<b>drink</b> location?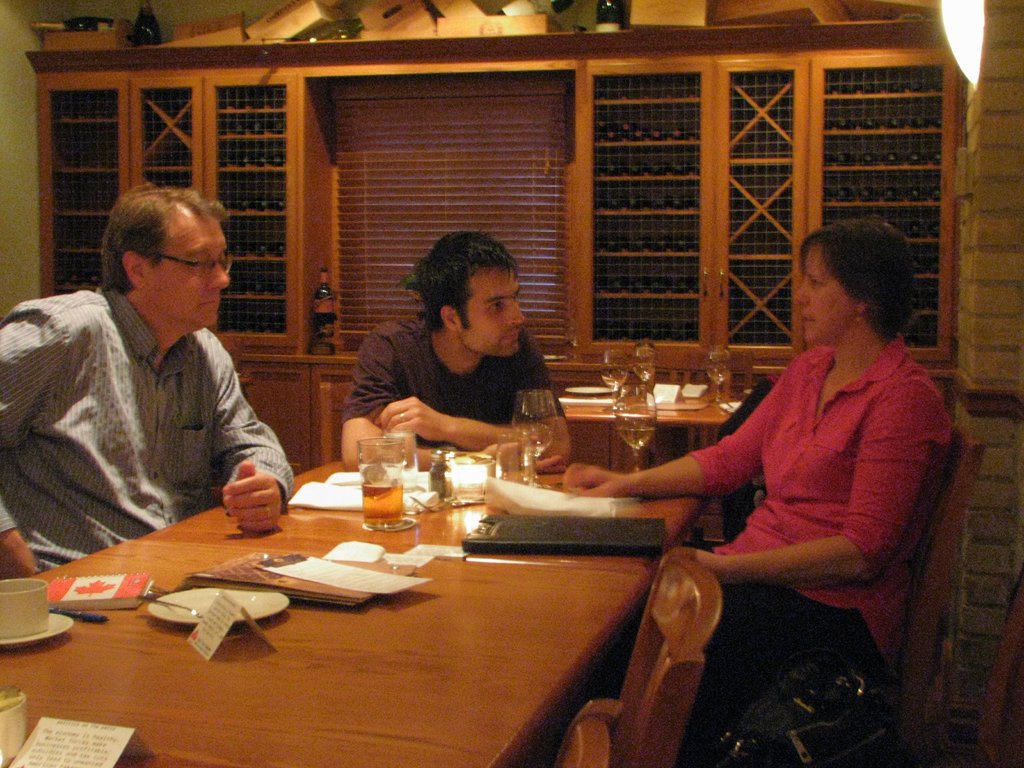
<box>707,370,732,383</box>
